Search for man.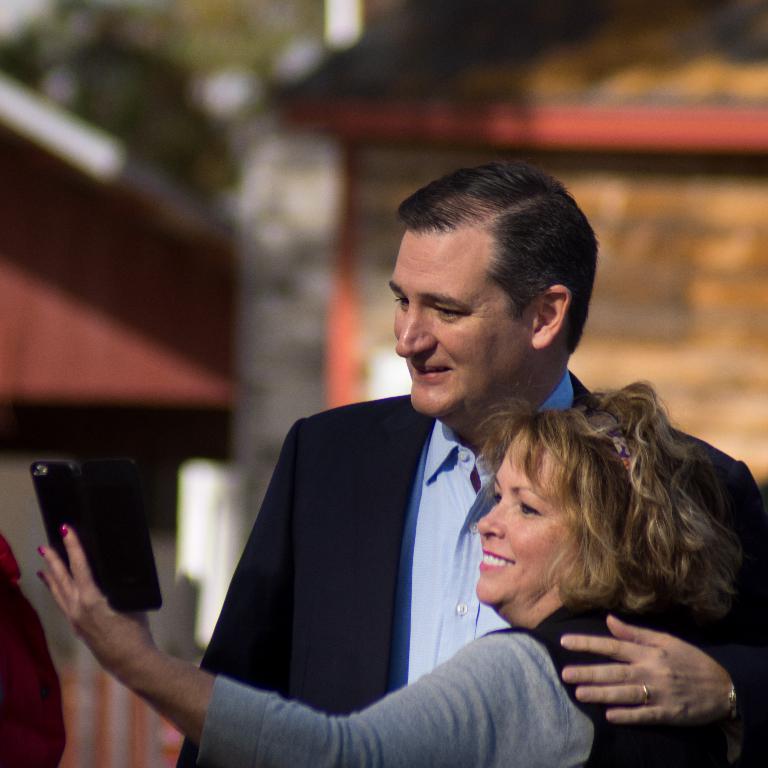
Found at {"left": 174, "top": 160, "right": 767, "bottom": 767}.
